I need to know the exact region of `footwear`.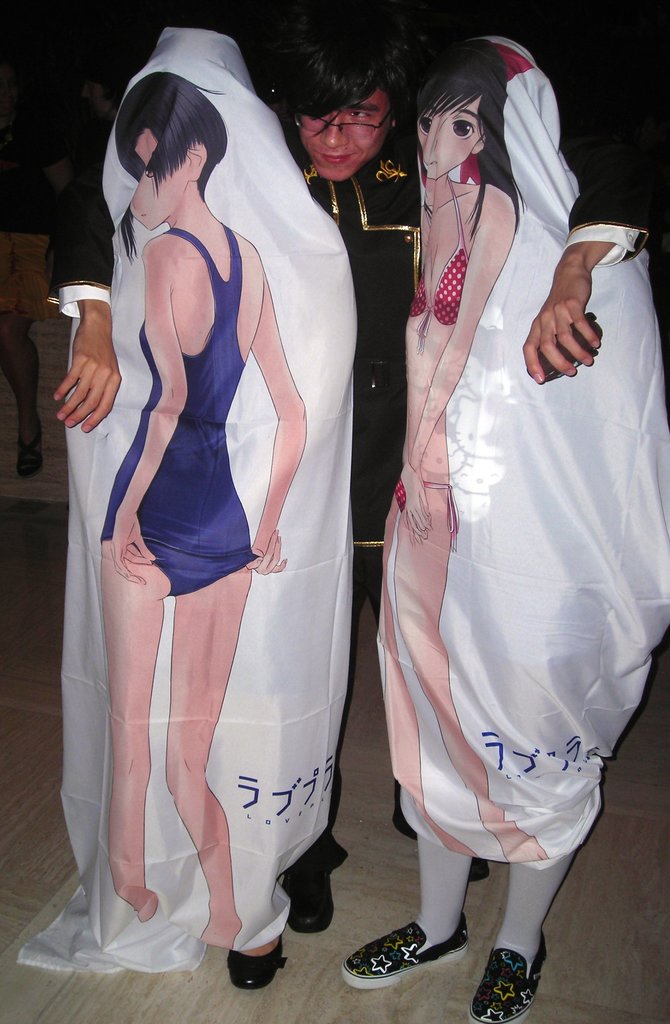
Region: bbox=[281, 870, 335, 932].
